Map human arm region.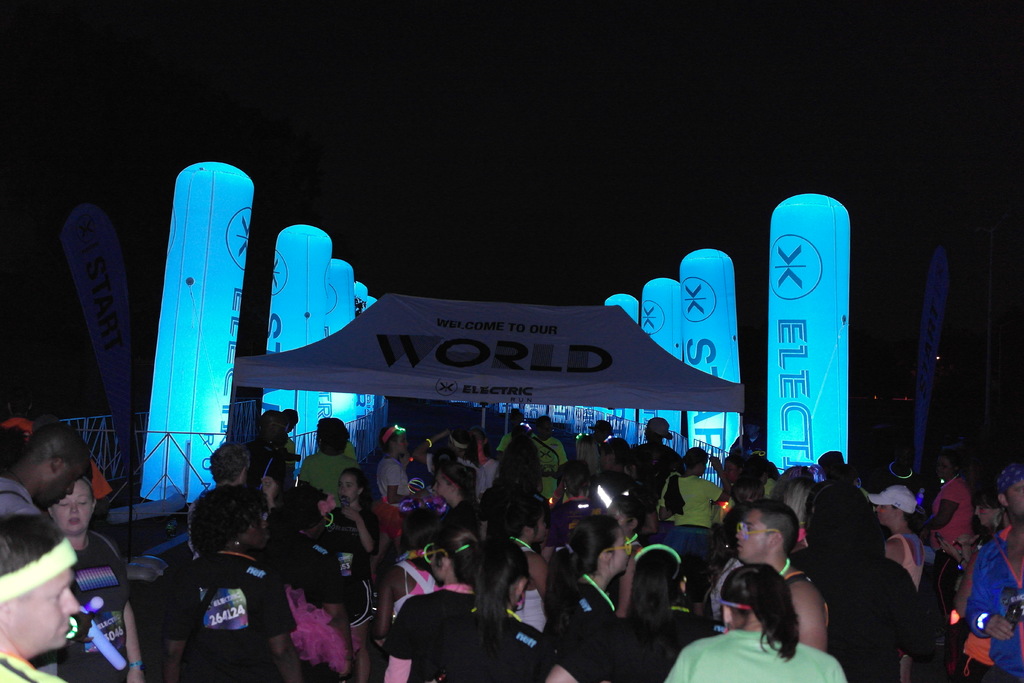
Mapped to [553,443,569,473].
